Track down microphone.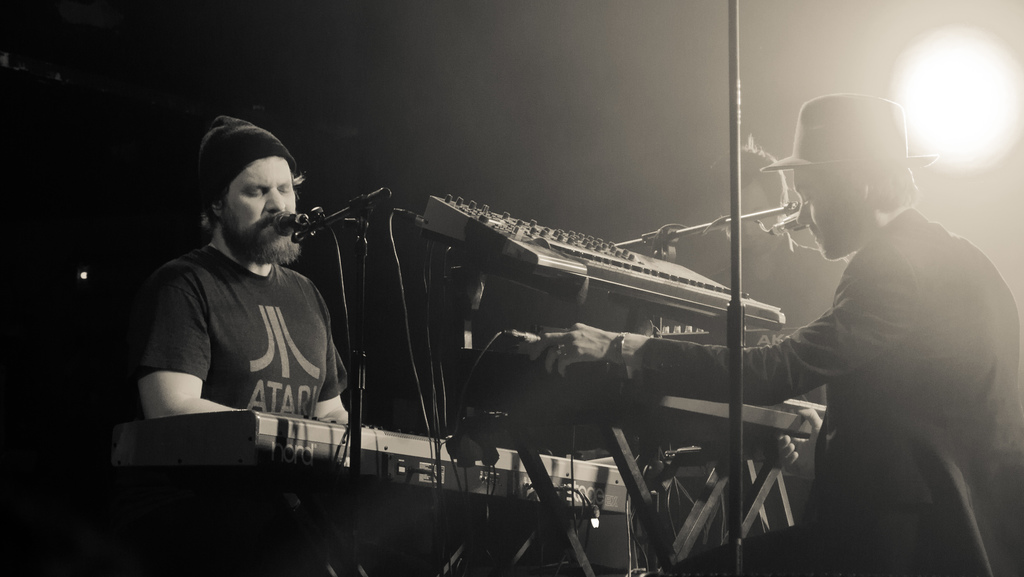
Tracked to 274,195,346,259.
